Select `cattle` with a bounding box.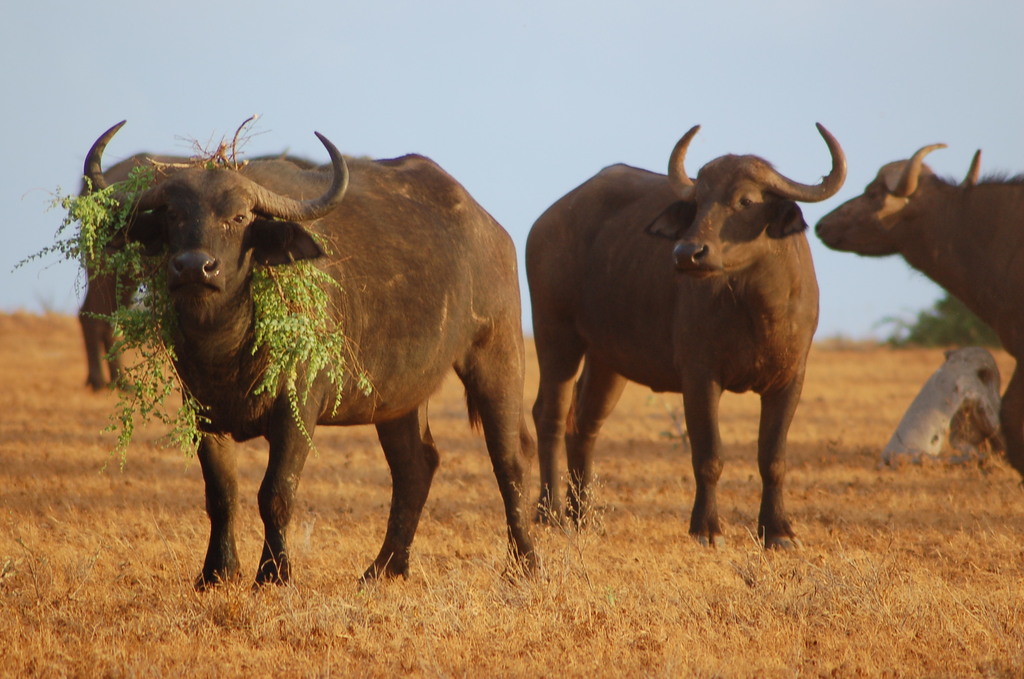
Rect(70, 151, 375, 390).
